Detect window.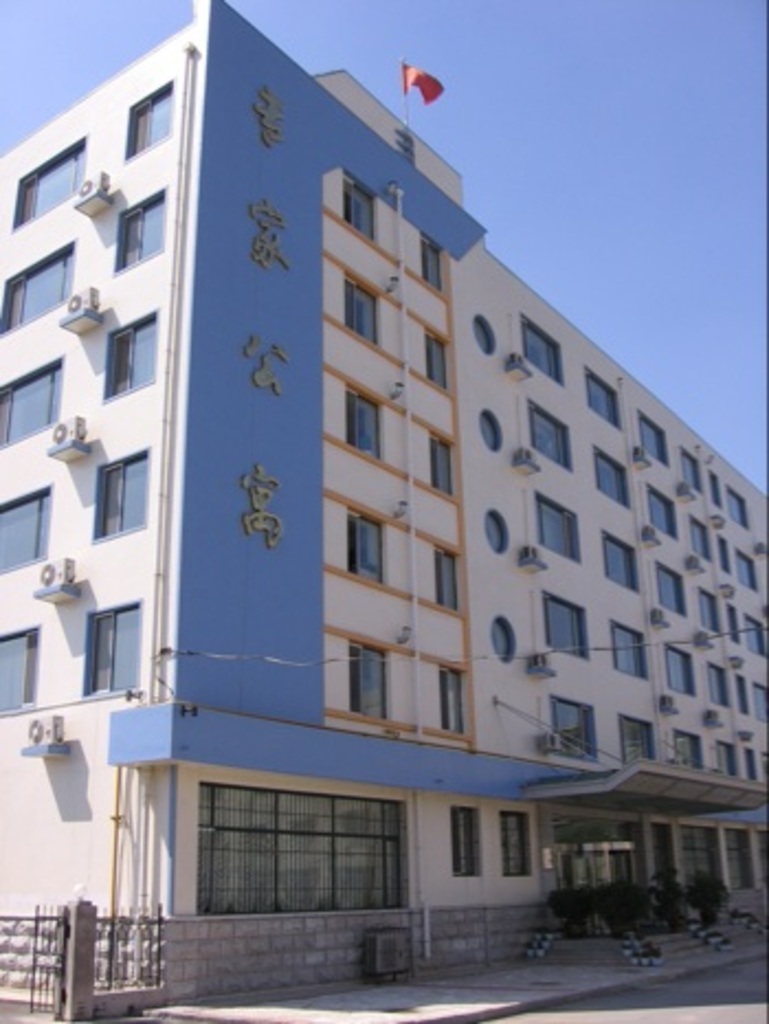
Detected at left=0, top=352, right=64, bottom=433.
